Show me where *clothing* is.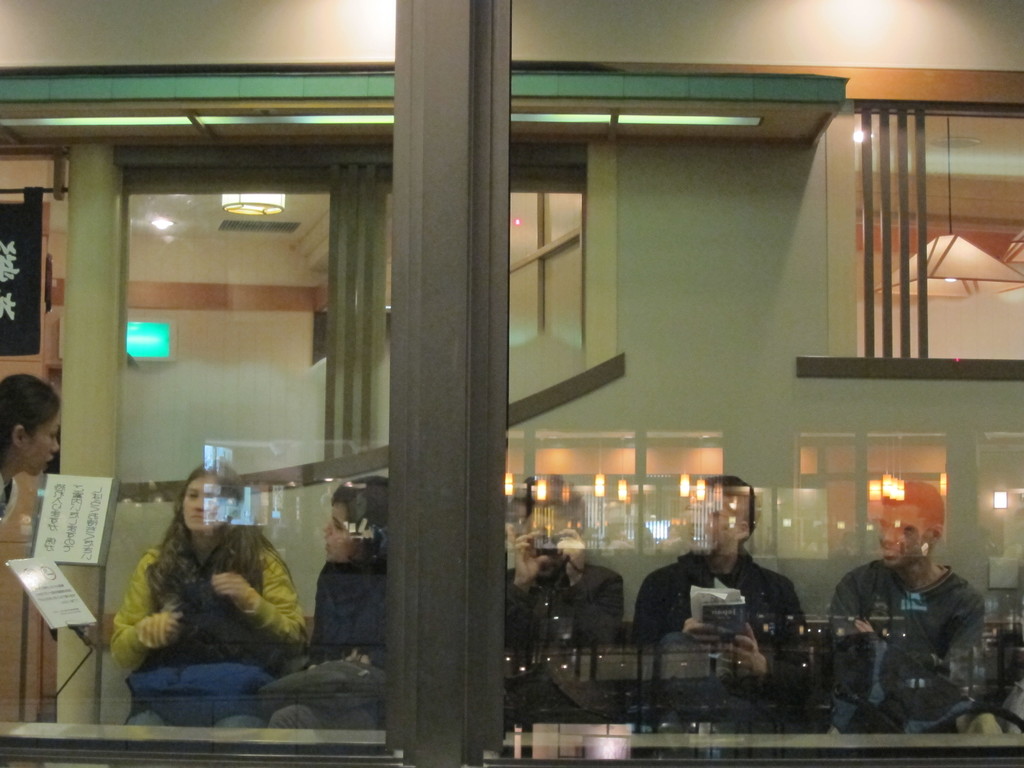
*clothing* is at 503:568:618:723.
